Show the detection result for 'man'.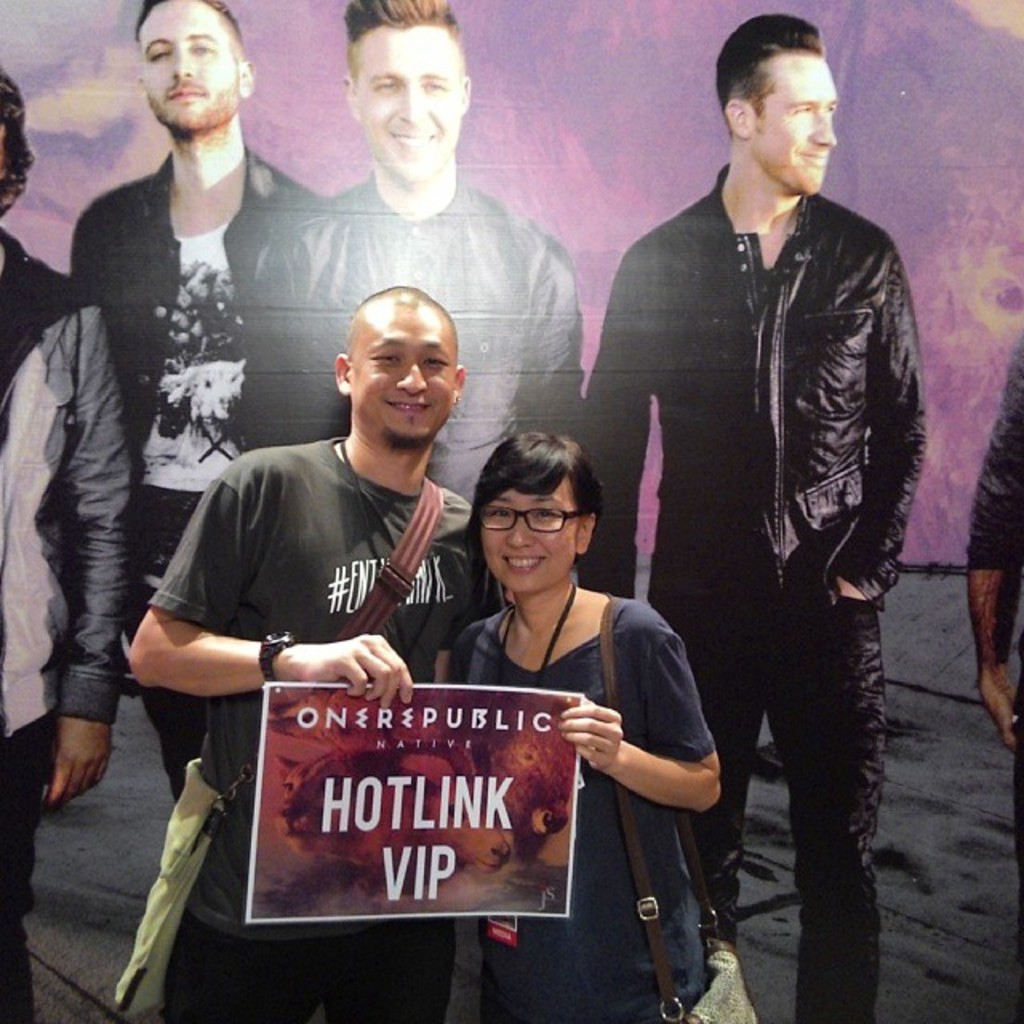
pyautogui.locateOnScreen(0, 78, 131, 1022).
